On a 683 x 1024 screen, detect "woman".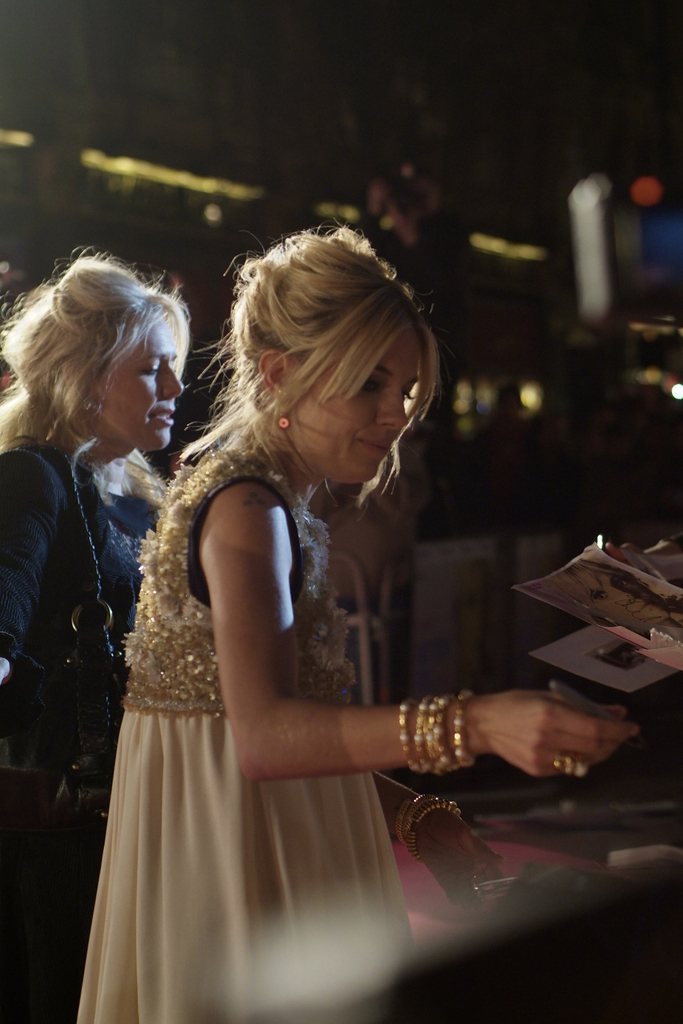
region(77, 222, 624, 1023).
